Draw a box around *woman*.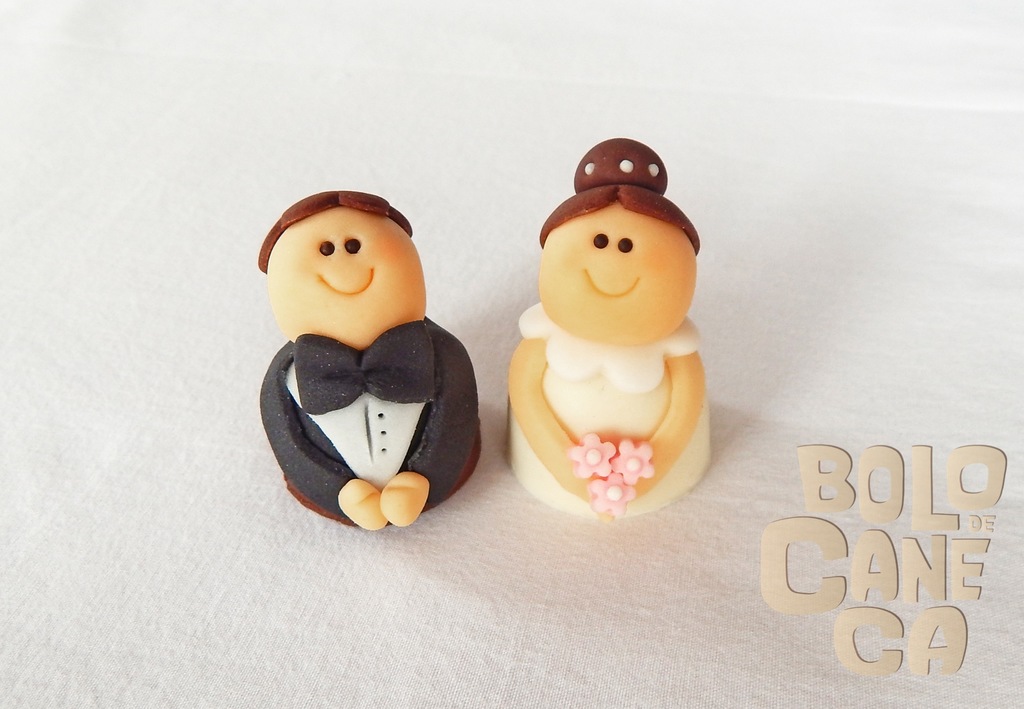
<box>506,129,714,521</box>.
